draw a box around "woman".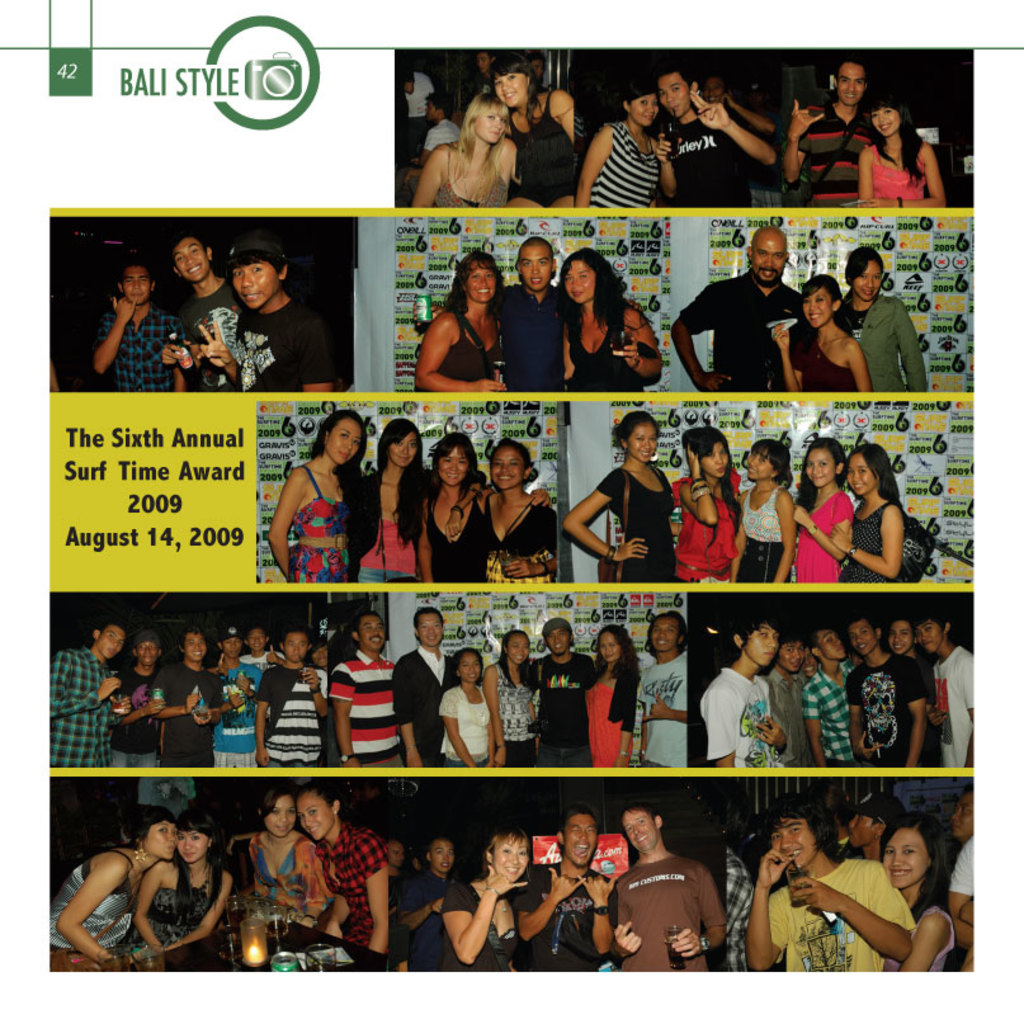
[245,787,329,920].
